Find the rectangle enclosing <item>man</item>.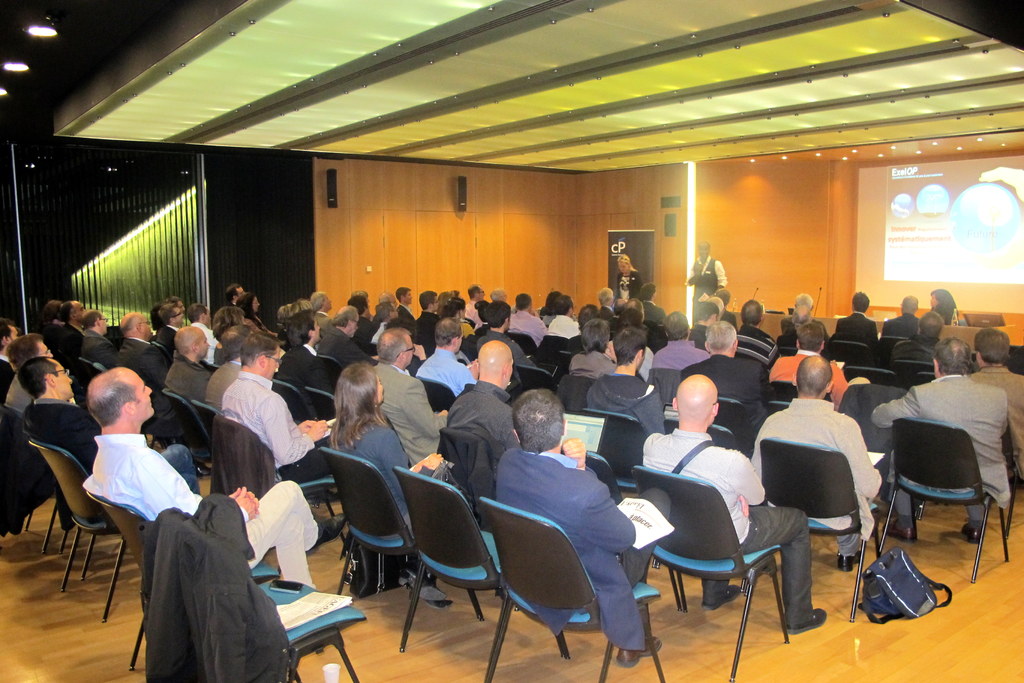
(left=736, top=300, right=782, bottom=369).
